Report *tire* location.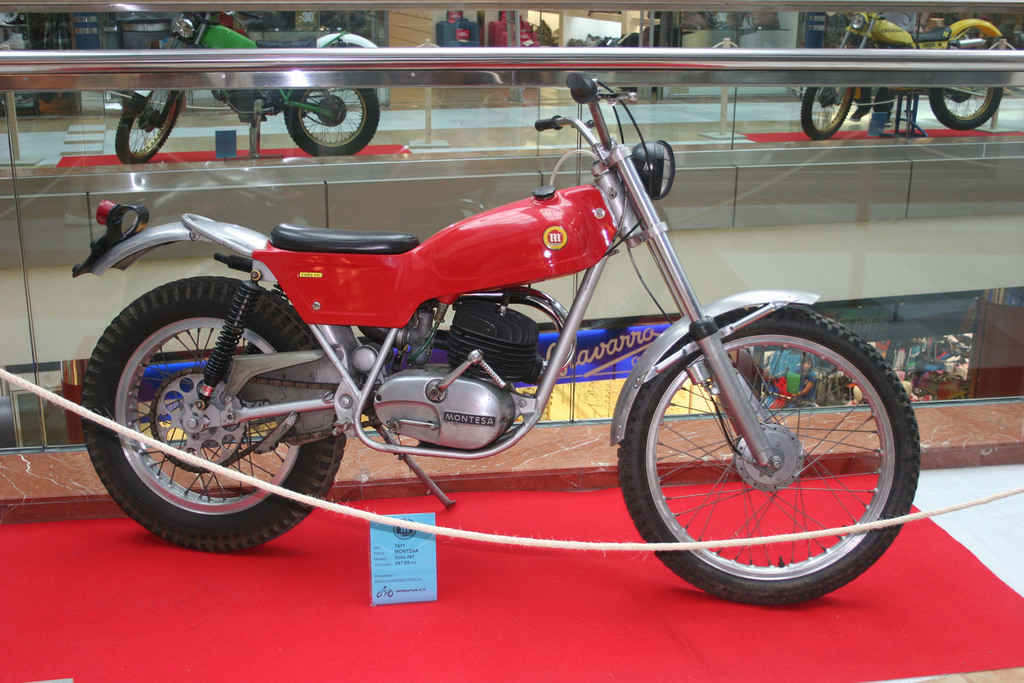
Report: 115 85 183 163.
